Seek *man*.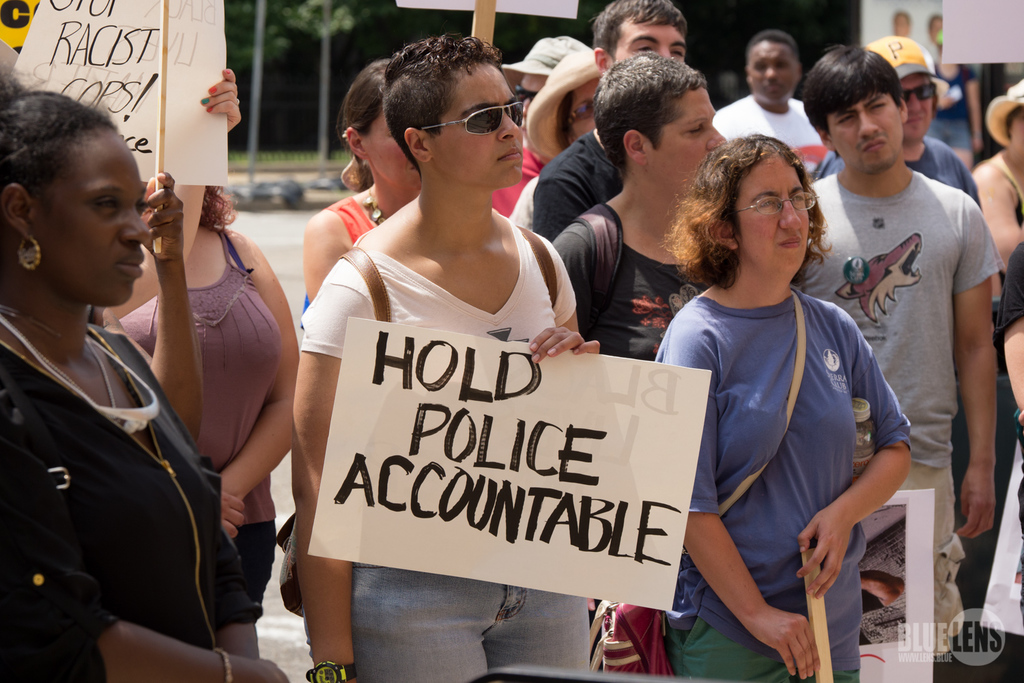
Rect(824, 31, 982, 210).
